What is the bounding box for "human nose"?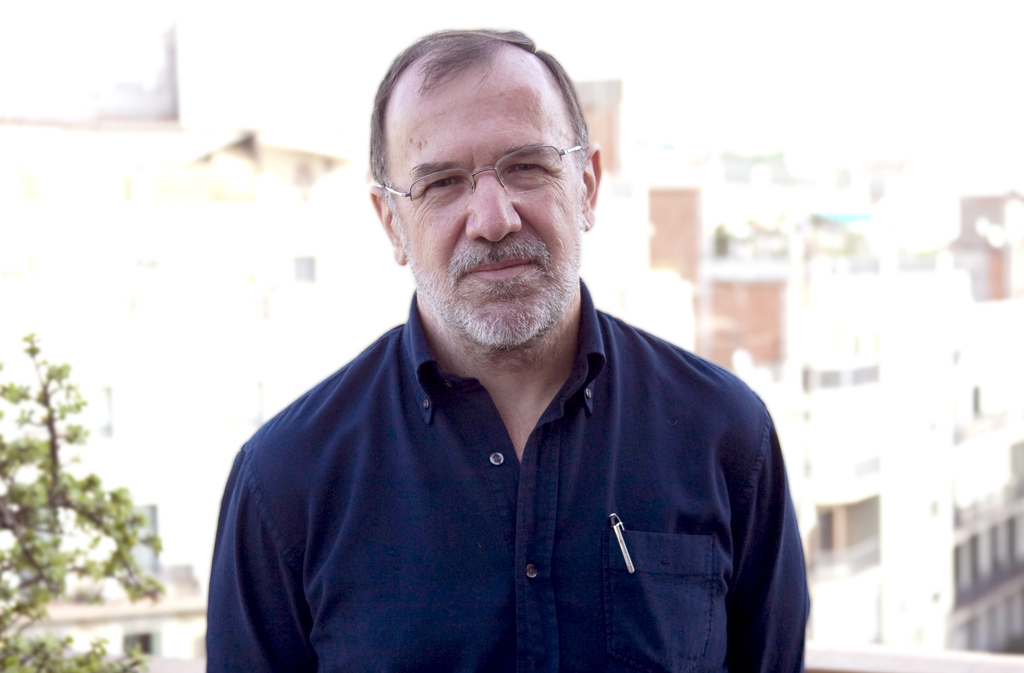
<bbox>463, 178, 522, 242</bbox>.
